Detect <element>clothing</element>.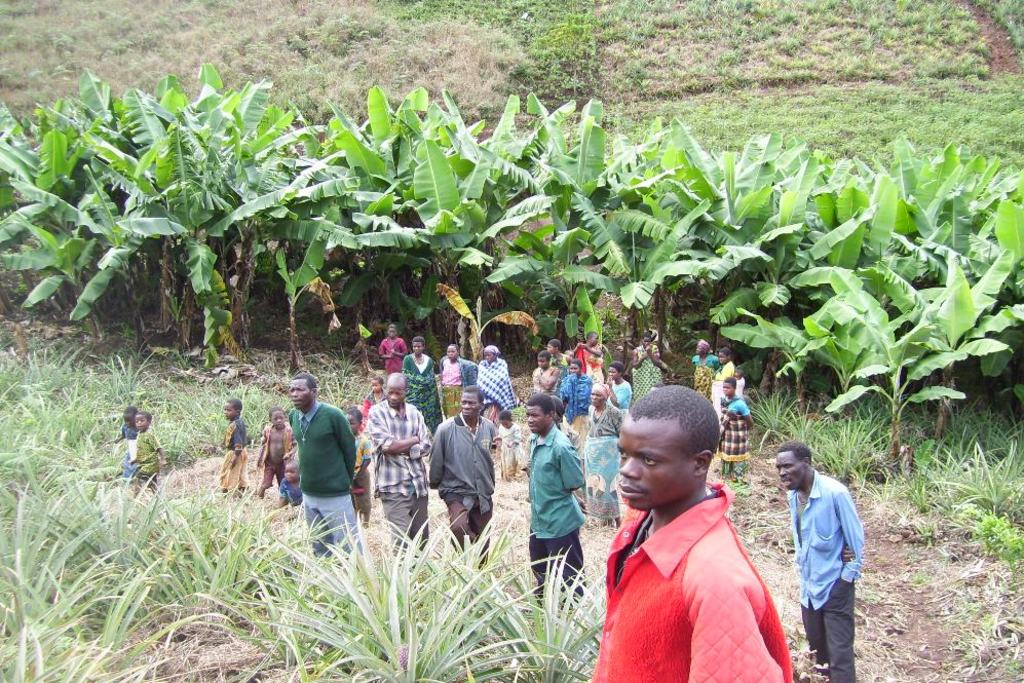
Detected at 443/356/466/414.
